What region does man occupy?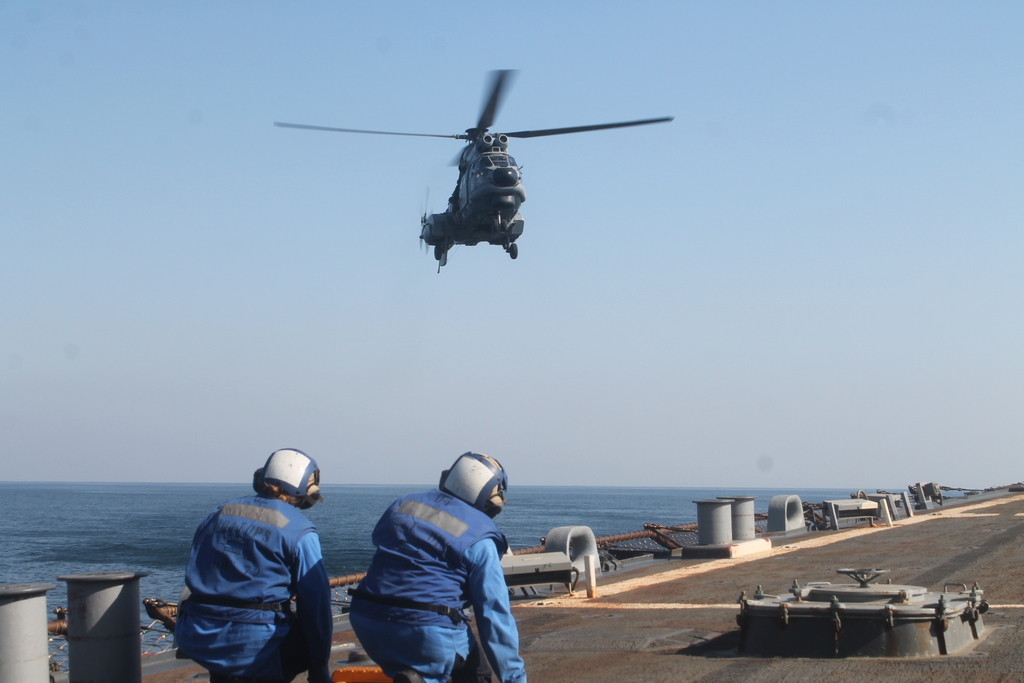
{"x1": 170, "y1": 438, "x2": 323, "y2": 682}.
